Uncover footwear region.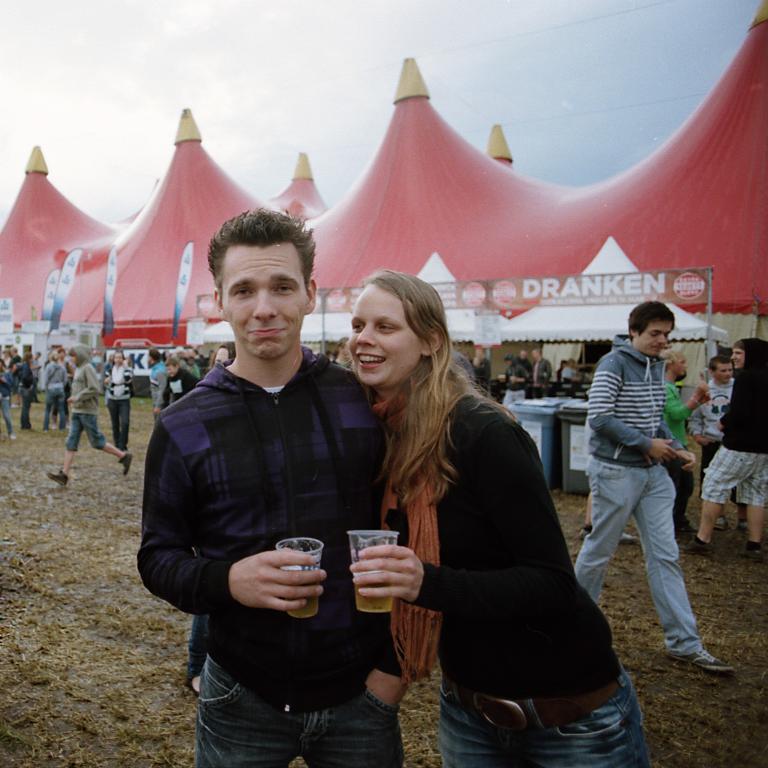
Uncovered: 47, 467, 72, 492.
